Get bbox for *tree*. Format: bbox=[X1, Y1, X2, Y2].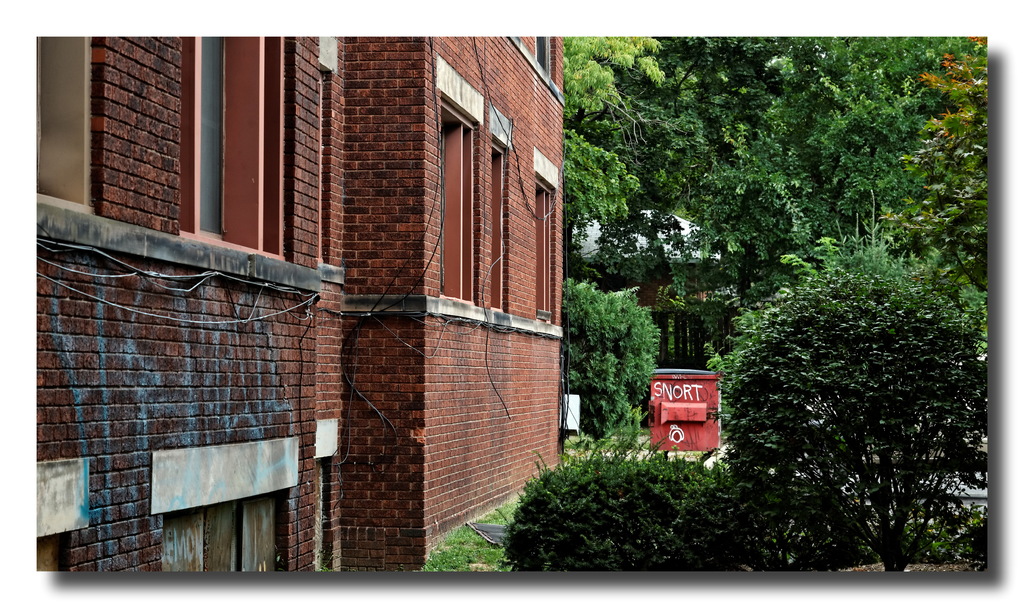
bbox=[870, 35, 995, 324].
